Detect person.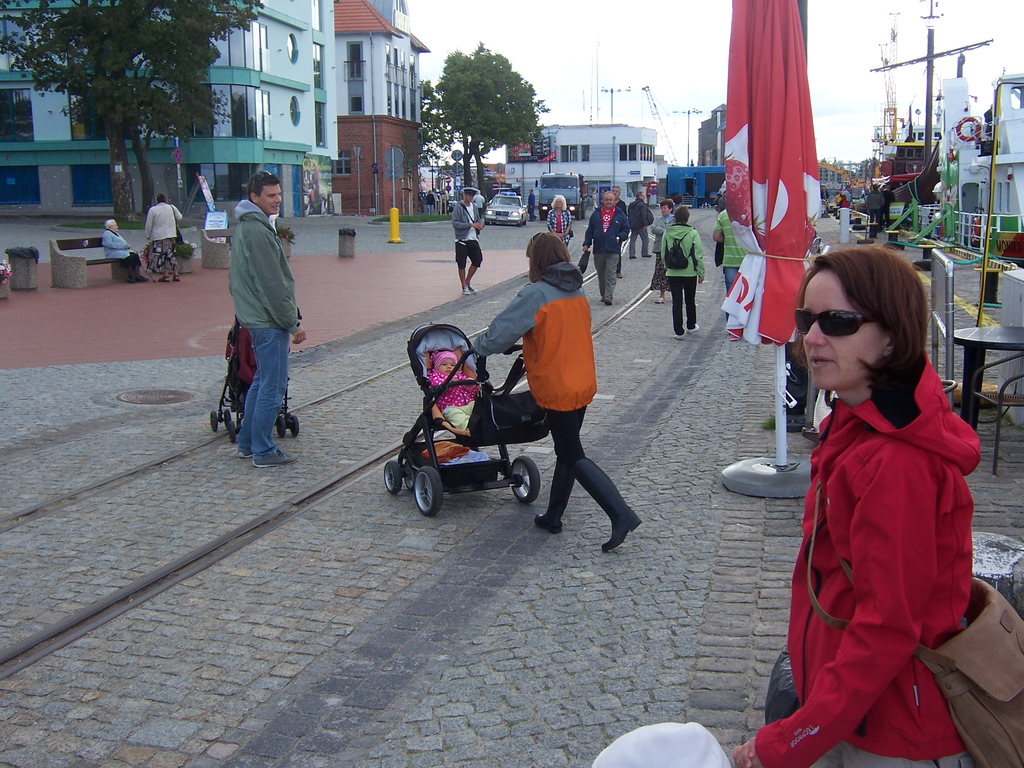
Detected at locate(451, 187, 482, 293).
